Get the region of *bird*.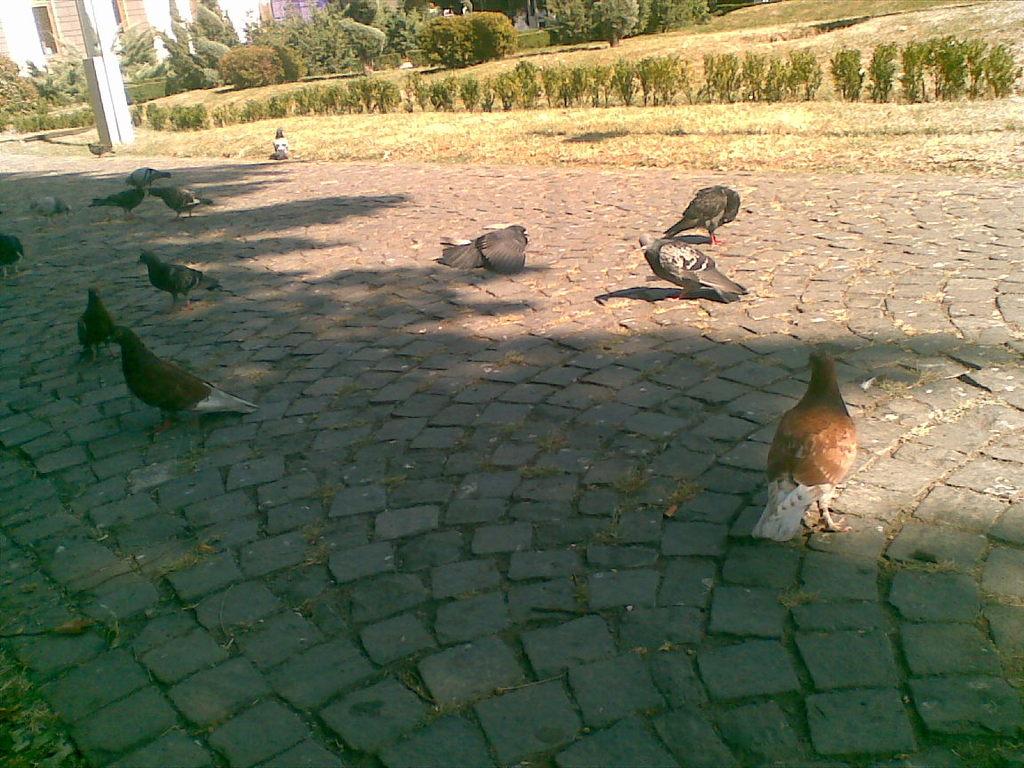
{"x1": 78, "y1": 292, "x2": 242, "y2": 424}.
